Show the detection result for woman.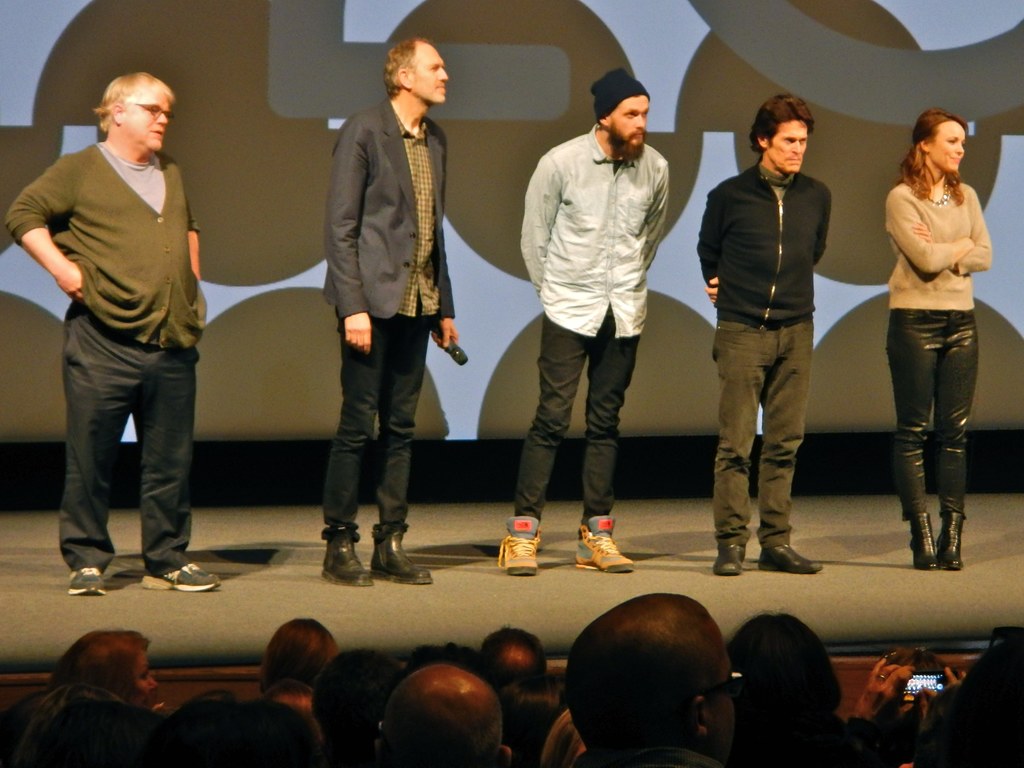
left=44, top=630, right=179, bottom=719.
